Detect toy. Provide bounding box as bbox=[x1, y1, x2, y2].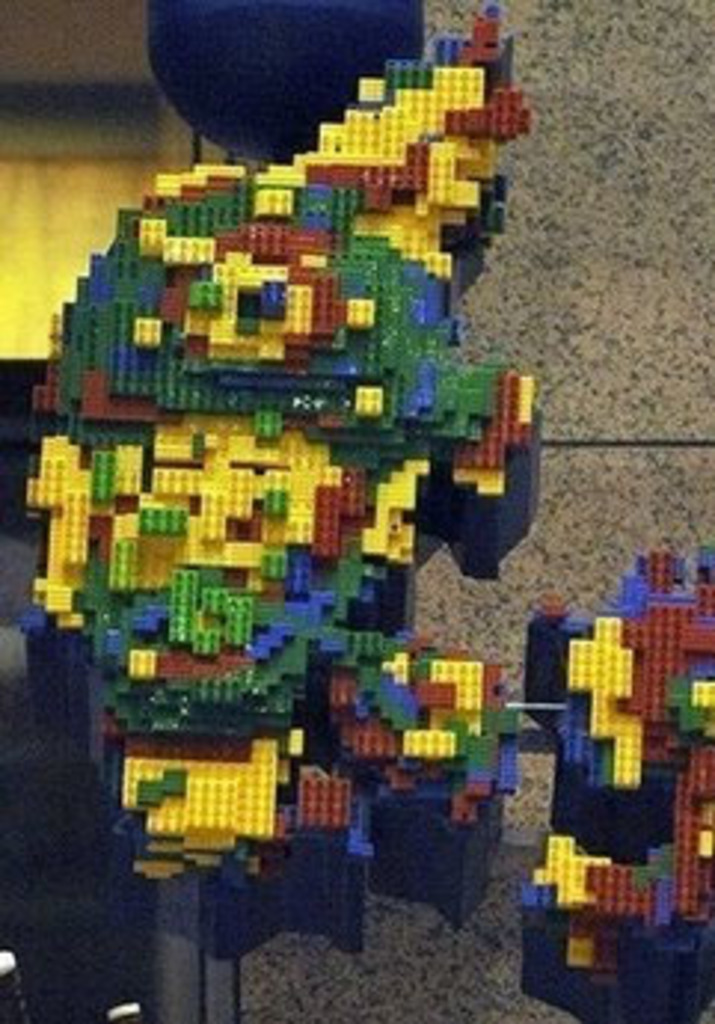
bbox=[47, 45, 555, 843].
